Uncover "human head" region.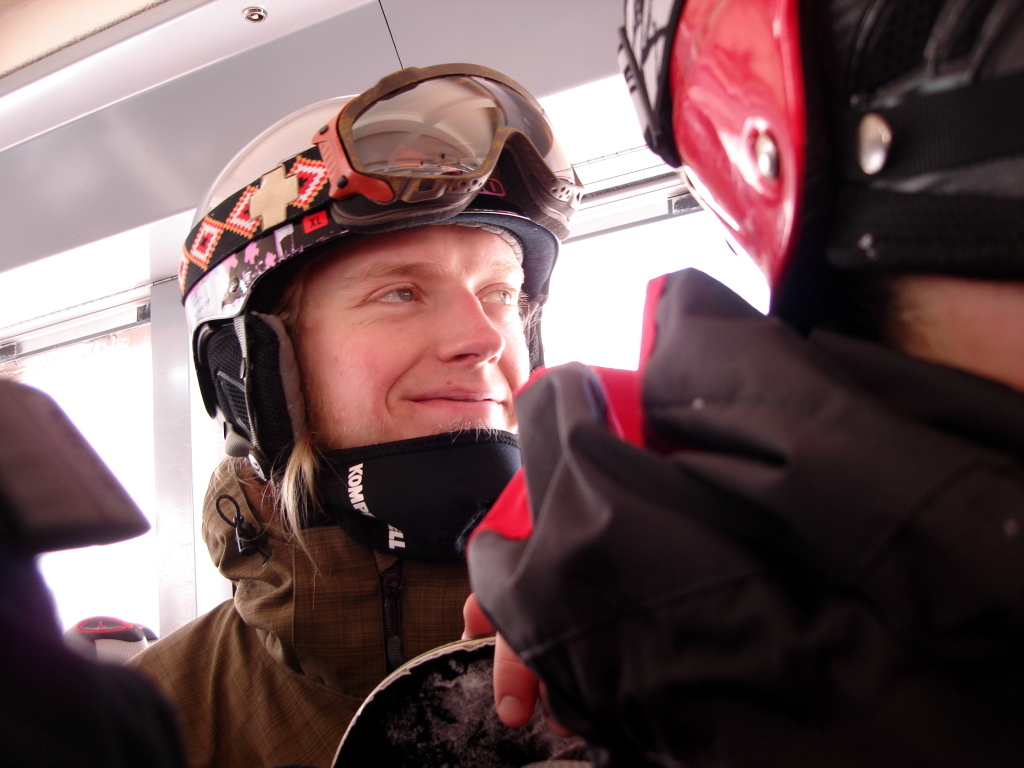
Uncovered: box=[182, 127, 564, 542].
